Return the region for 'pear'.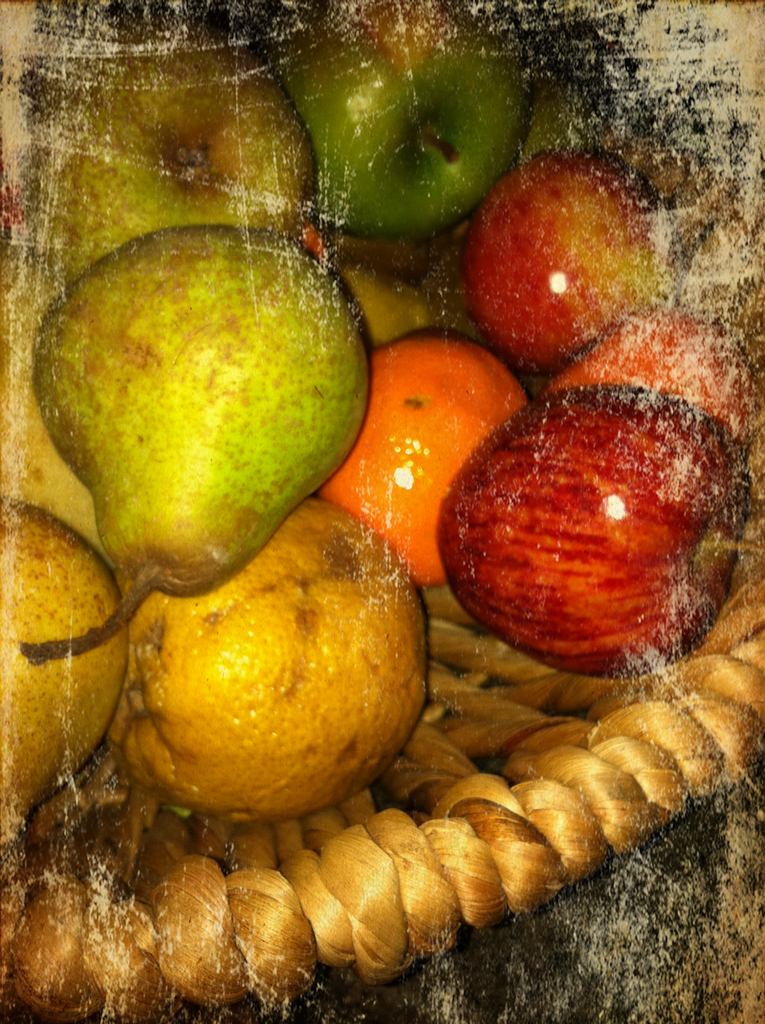
{"left": 31, "top": 224, "right": 370, "bottom": 595}.
